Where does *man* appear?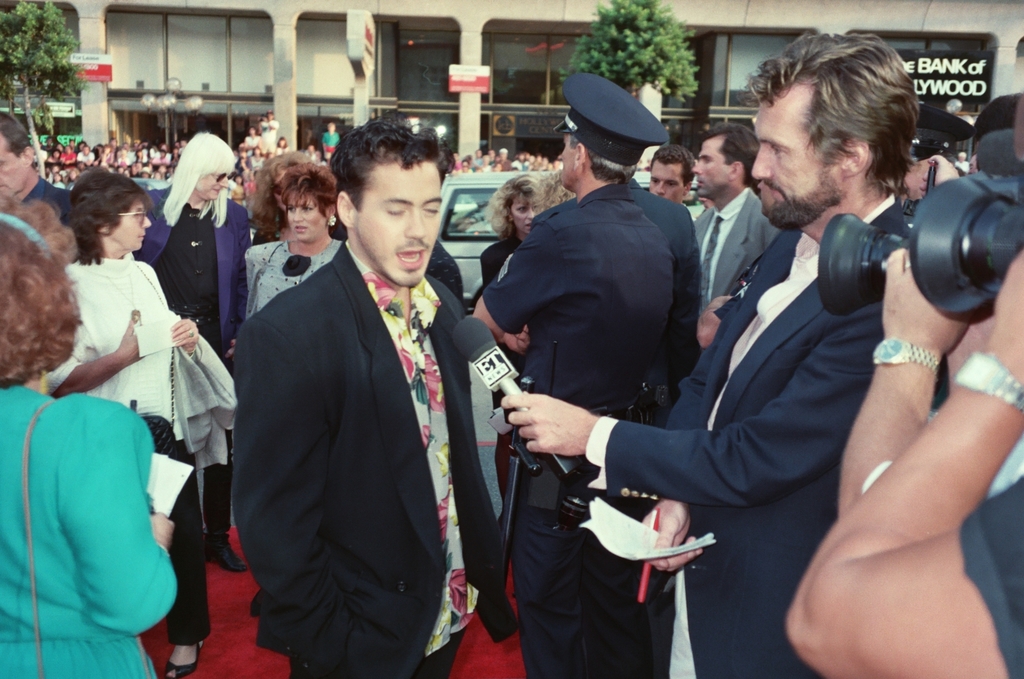
Appears at box=[0, 112, 90, 256].
